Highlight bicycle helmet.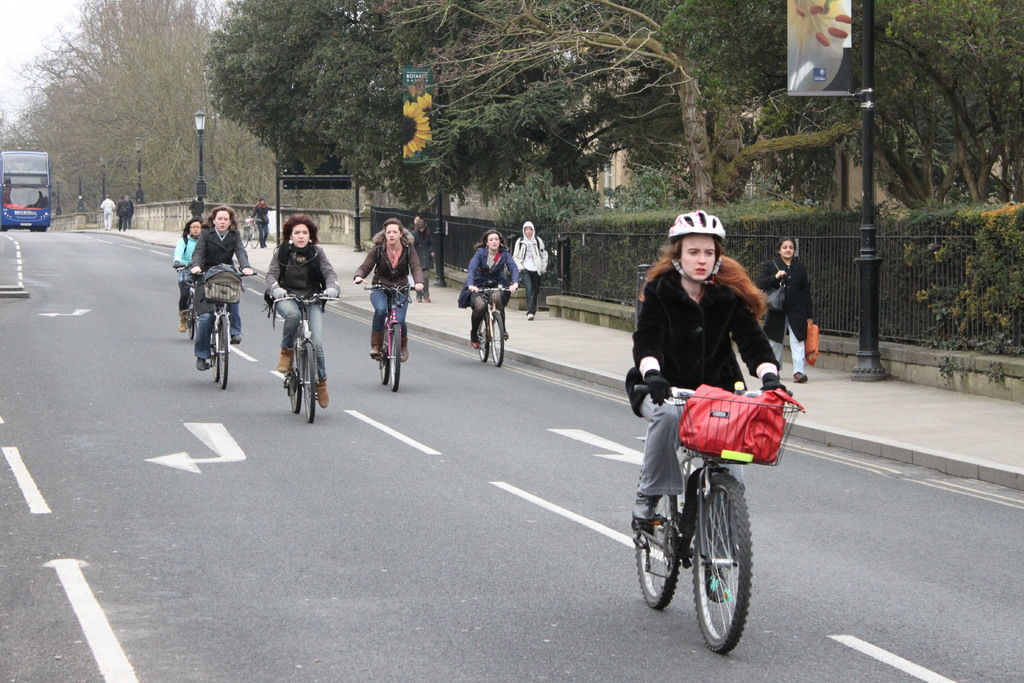
Highlighted region: bbox=(665, 211, 733, 284).
